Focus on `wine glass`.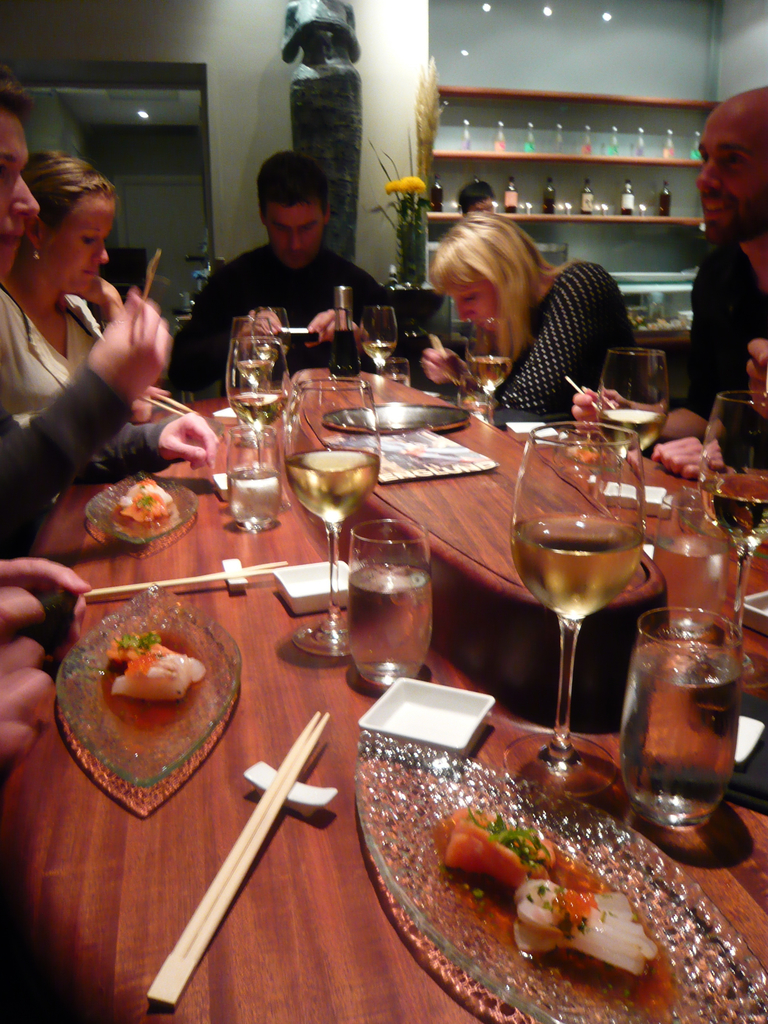
Focused at locate(361, 309, 400, 395).
